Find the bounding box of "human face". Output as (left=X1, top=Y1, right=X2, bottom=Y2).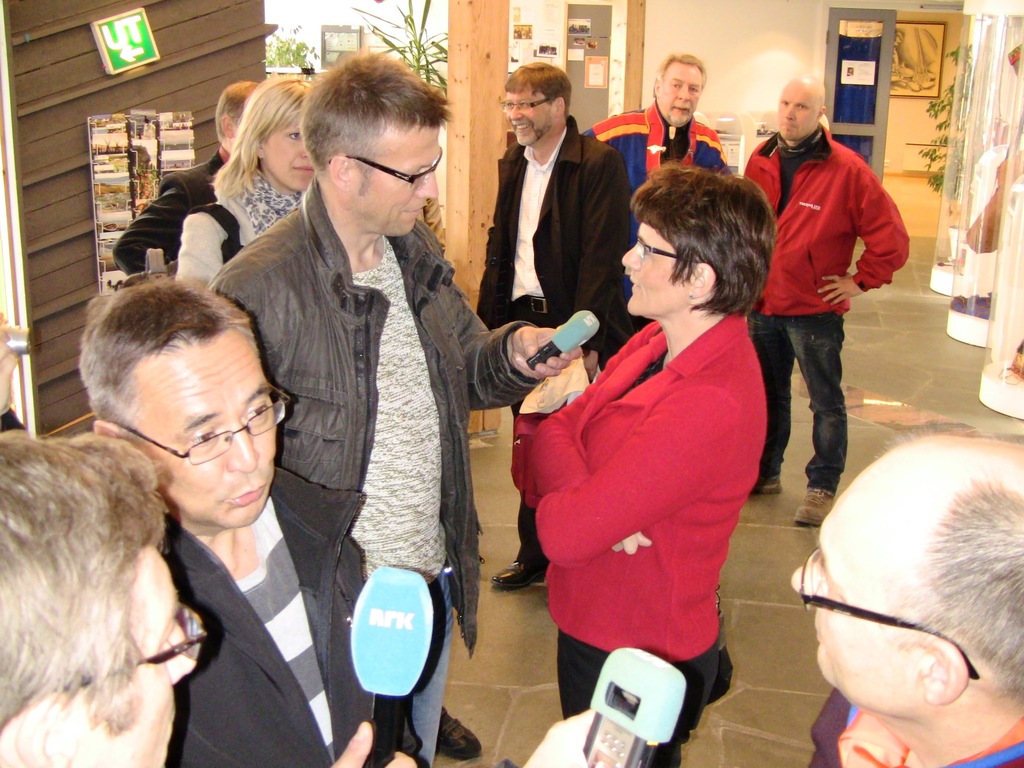
(left=662, top=65, right=706, bottom=127).
